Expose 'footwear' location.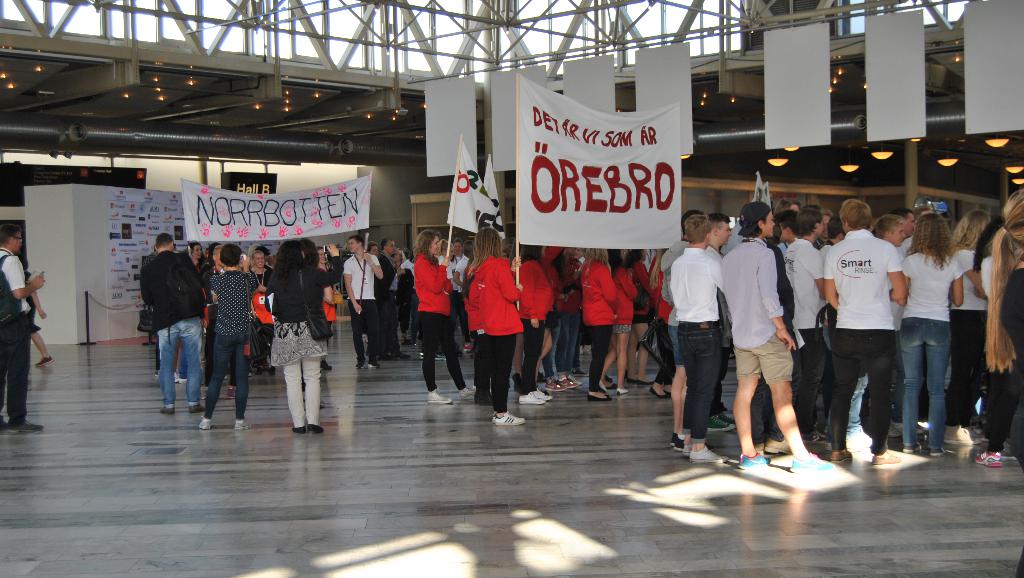
Exposed at (left=687, top=444, right=734, bottom=465).
